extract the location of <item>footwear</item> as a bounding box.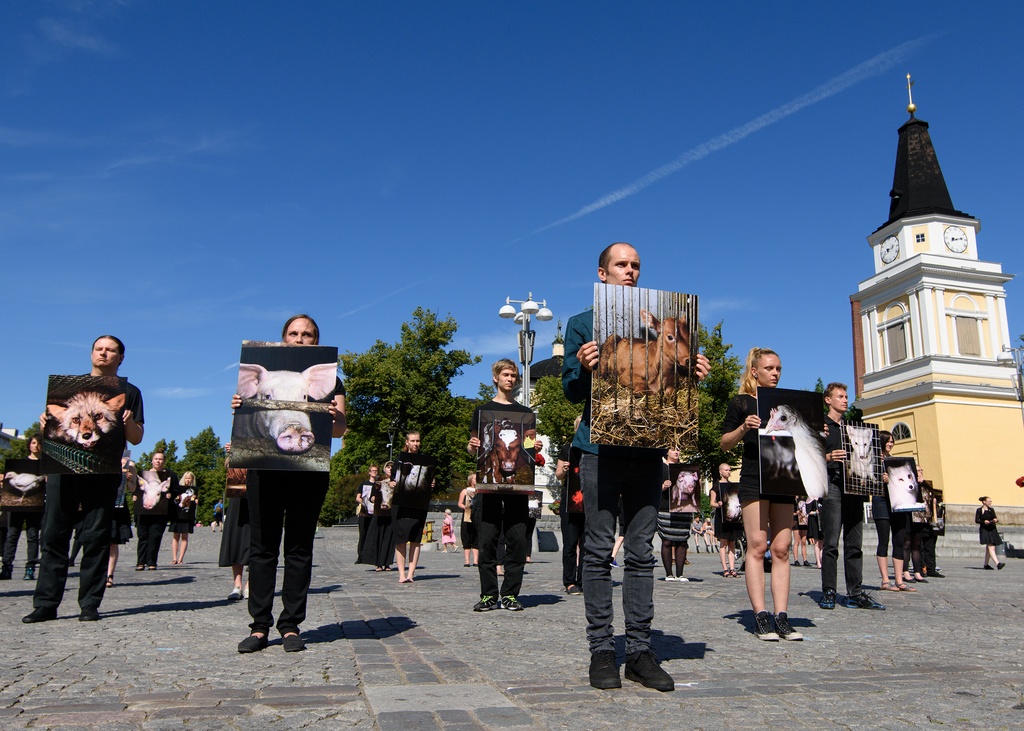
Rect(473, 561, 479, 565).
